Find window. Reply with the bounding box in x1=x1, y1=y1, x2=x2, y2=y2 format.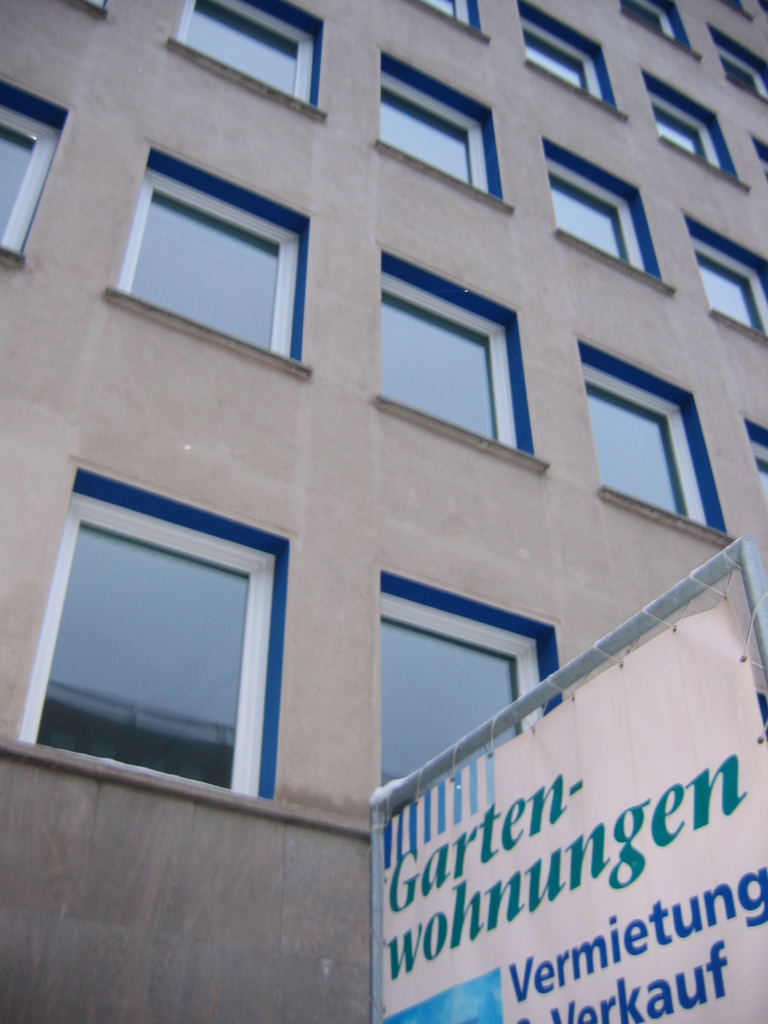
x1=748, y1=417, x2=767, y2=512.
